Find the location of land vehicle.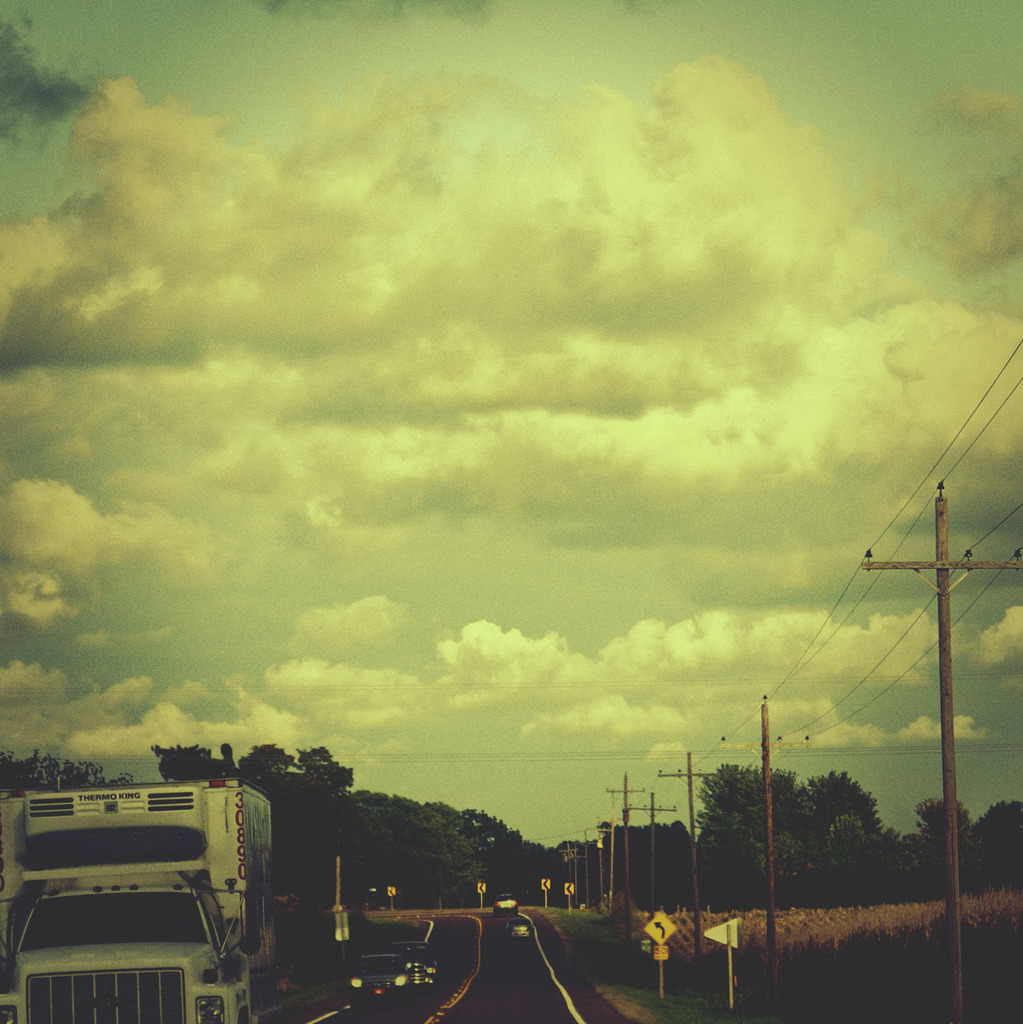
Location: x1=487 y1=886 x2=518 y2=917.
